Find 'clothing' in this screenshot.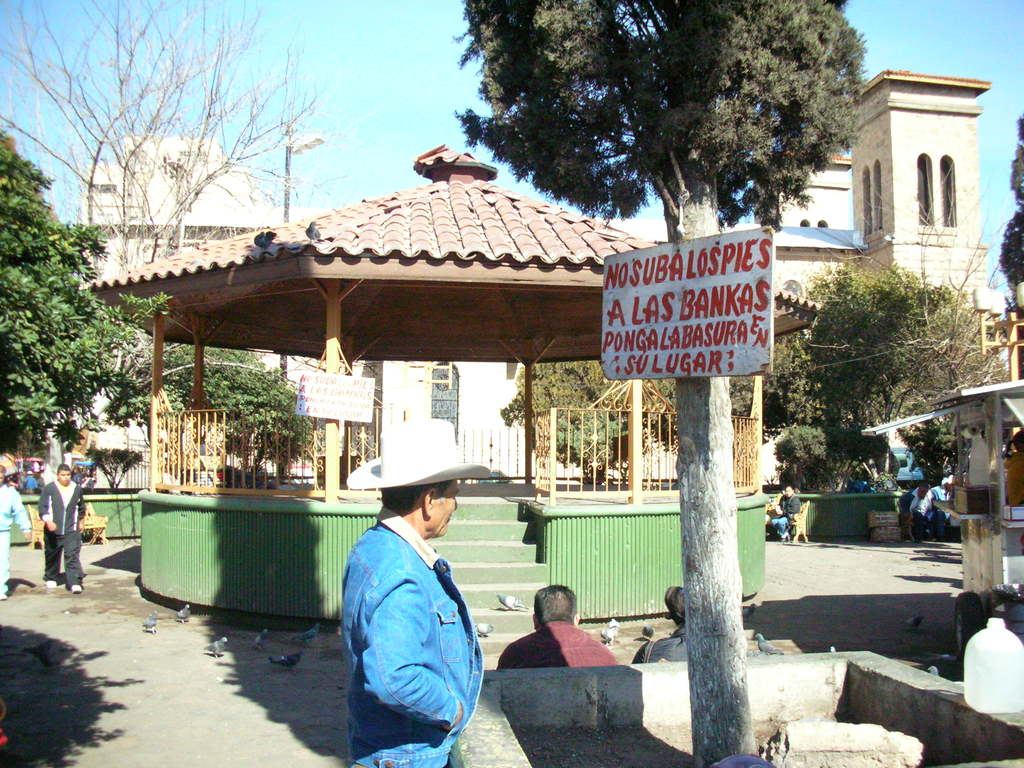
The bounding box for 'clothing' is (x1=0, y1=485, x2=31, y2=590).
